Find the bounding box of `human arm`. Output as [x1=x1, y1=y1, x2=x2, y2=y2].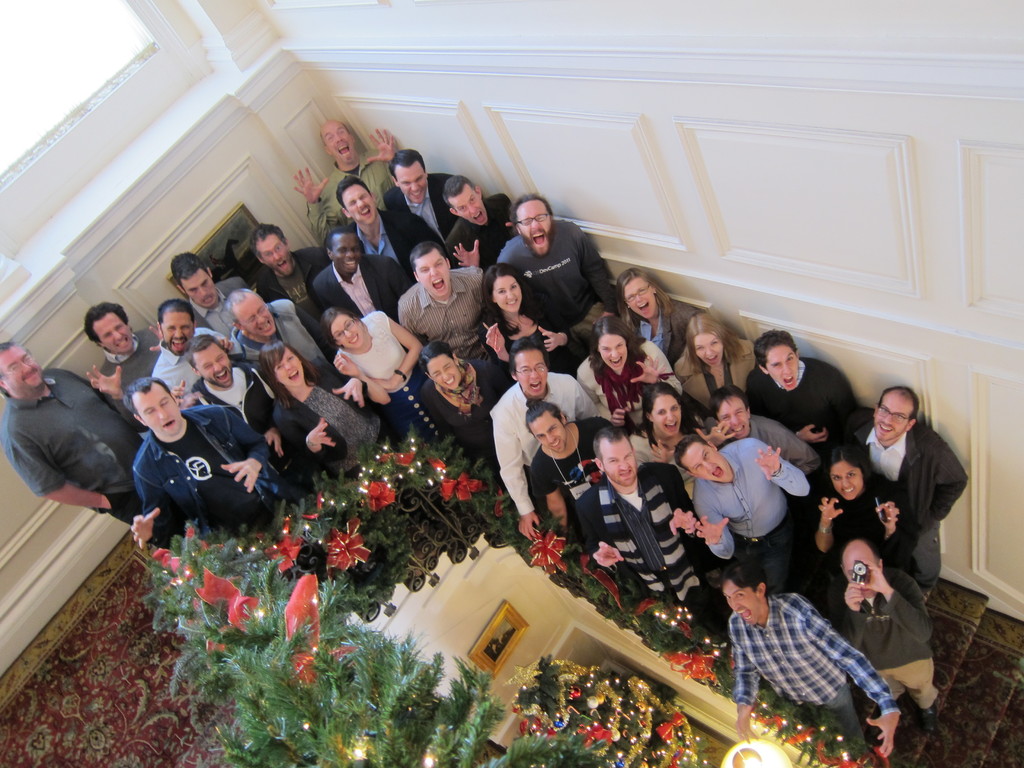
[x1=298, y1=162, x2=335, y2=239].
